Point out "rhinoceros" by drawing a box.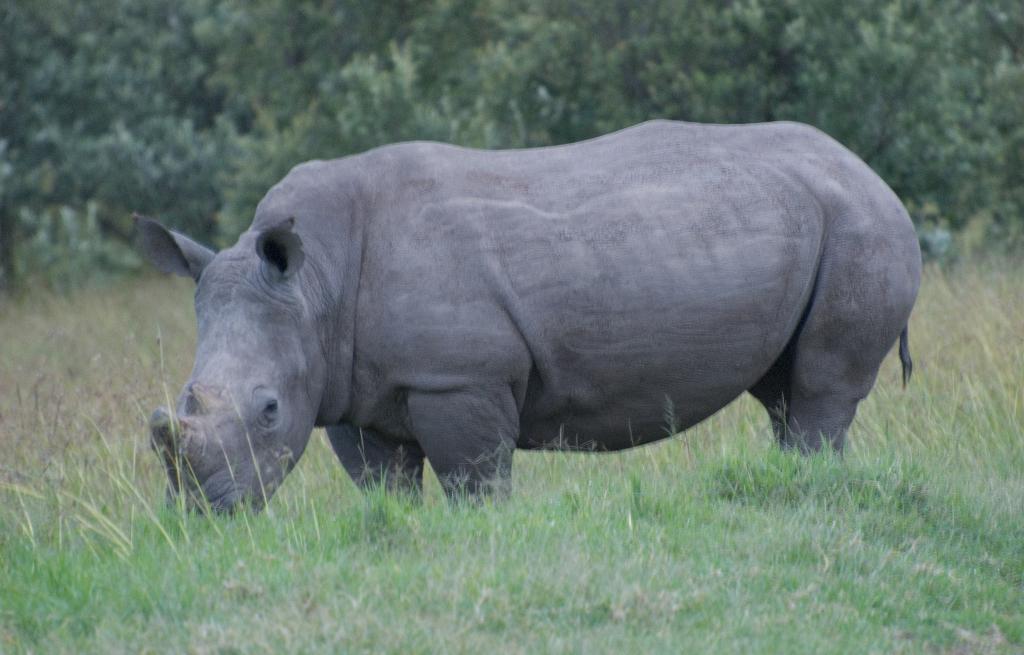
{"left": 139, "top": 109, "right": 927, "bottom": 534}.
